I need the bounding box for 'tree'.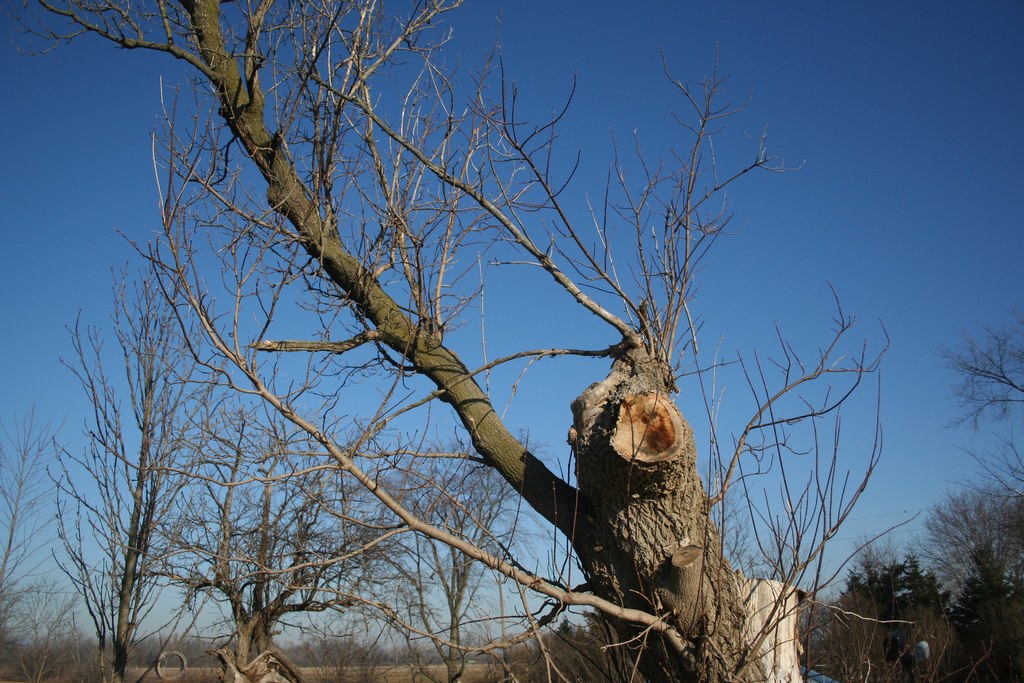
Here it is: region(829, 547, 960, 682).
